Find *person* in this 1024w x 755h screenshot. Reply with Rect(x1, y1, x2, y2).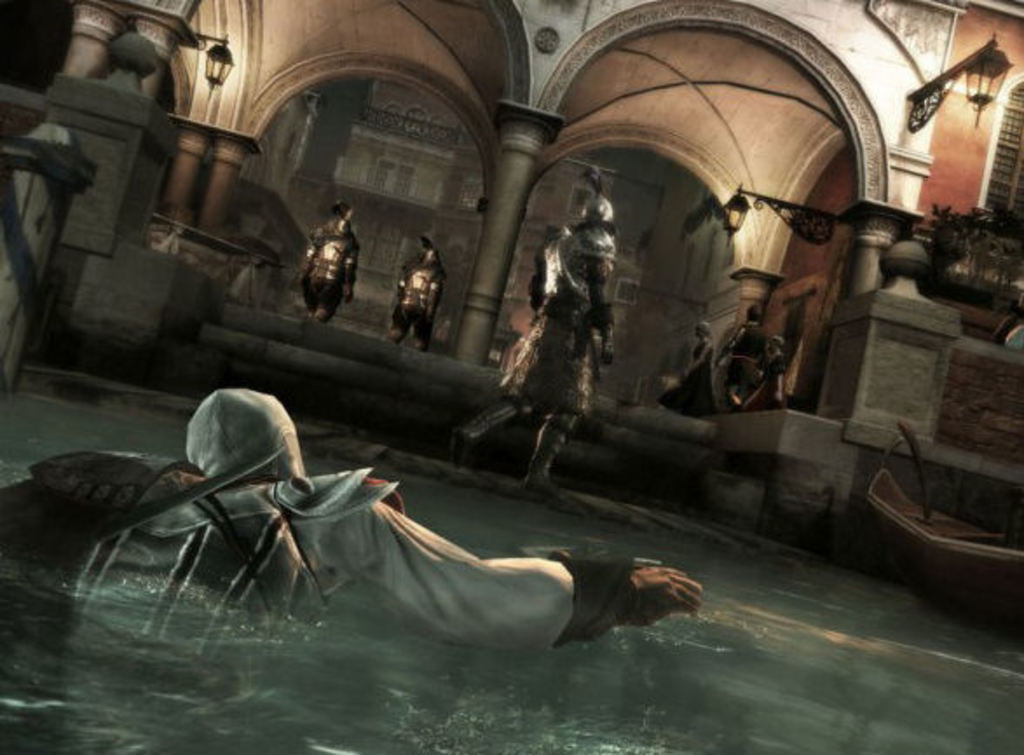
Rect(300, 207, 356, 330).
